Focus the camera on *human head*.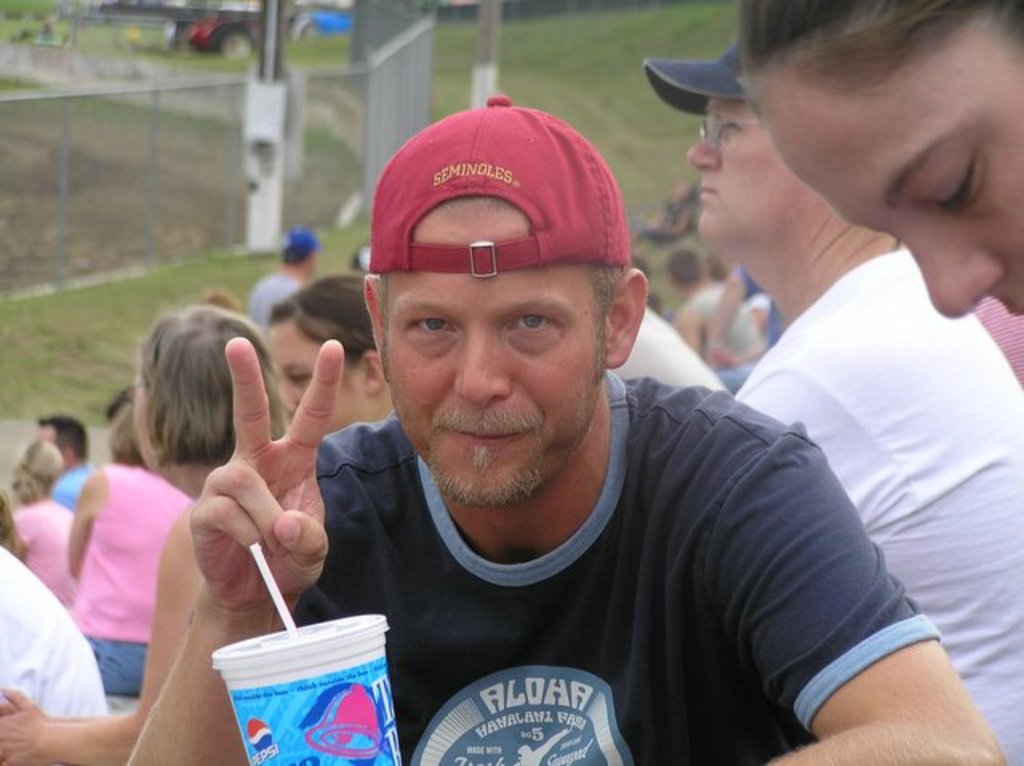
Focus region: {"left": 104, "top": 385, "right": 147, "bottom": 469}.
